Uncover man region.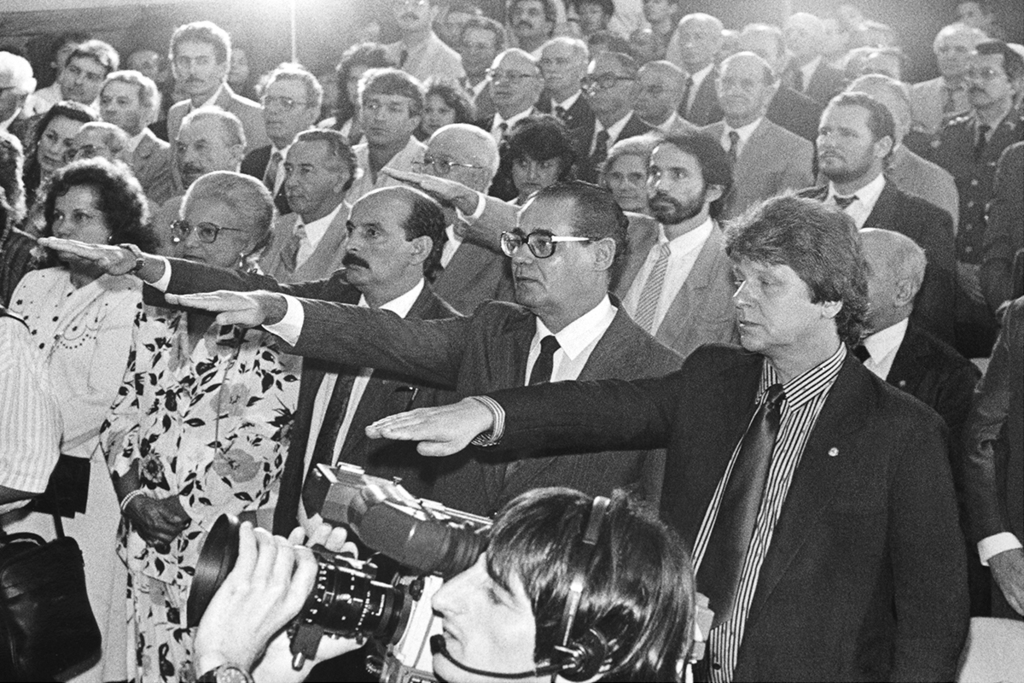
Uncovered: <region>855, 49, 907, 82</region>.
